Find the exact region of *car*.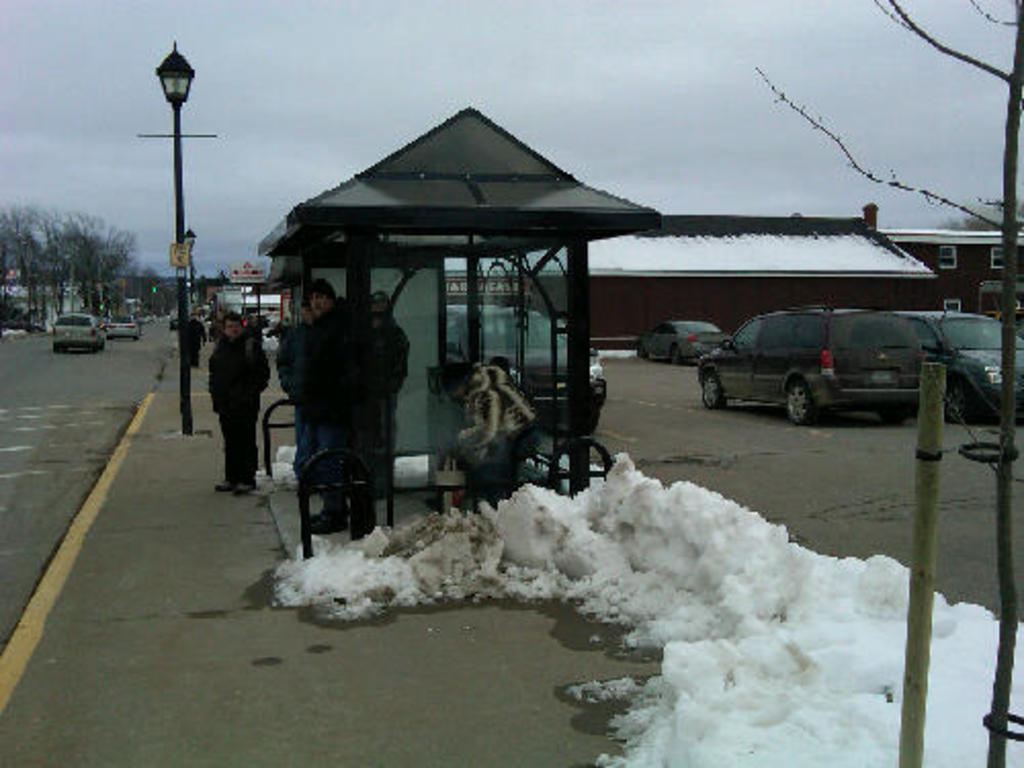
Exact region: [x1=49, y1=307, x2=109, y2=356].
